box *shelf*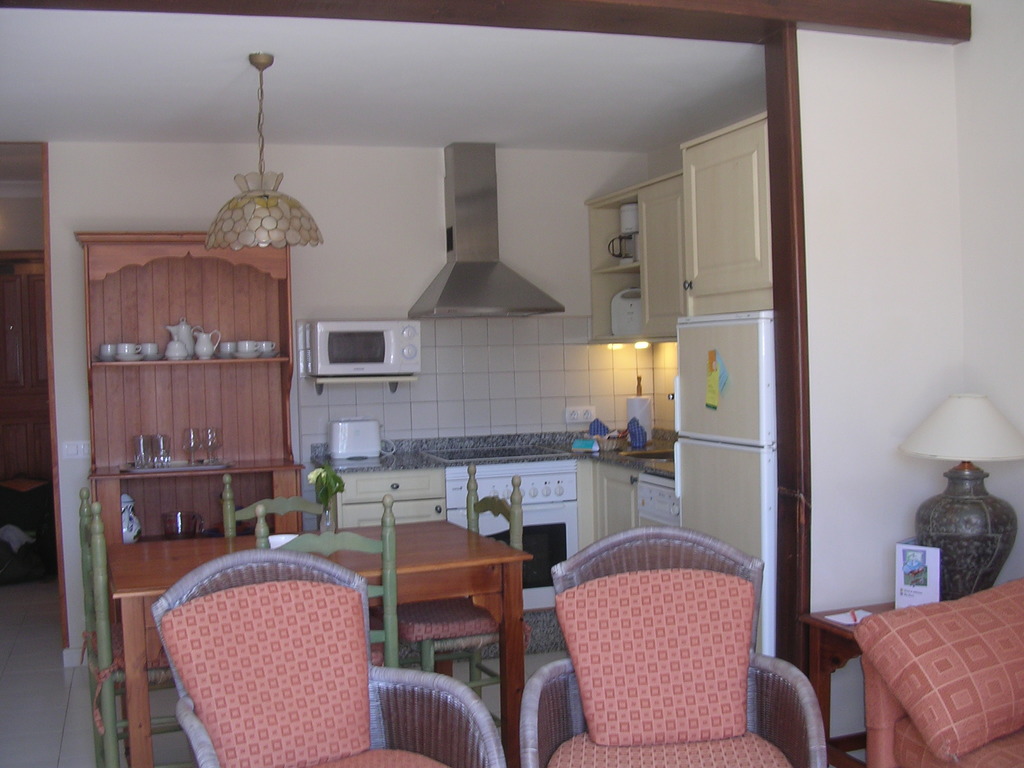
576:454:692:563
